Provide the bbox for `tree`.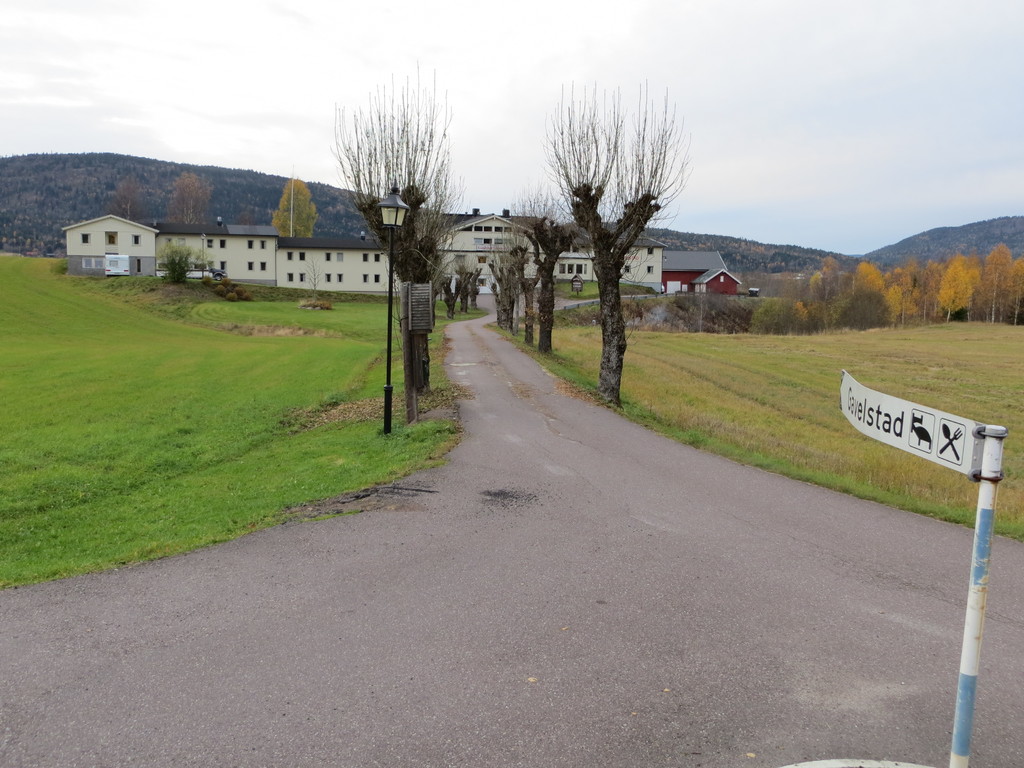
[104, 175, 151, 219].
